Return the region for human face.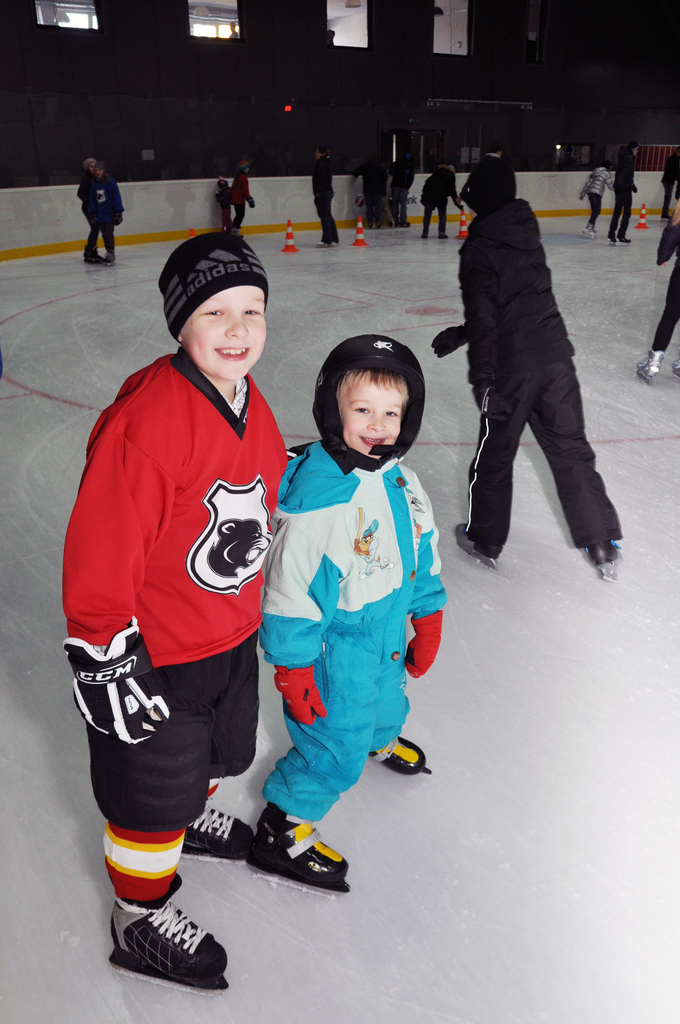
rect(339, 378, 413, 466).
